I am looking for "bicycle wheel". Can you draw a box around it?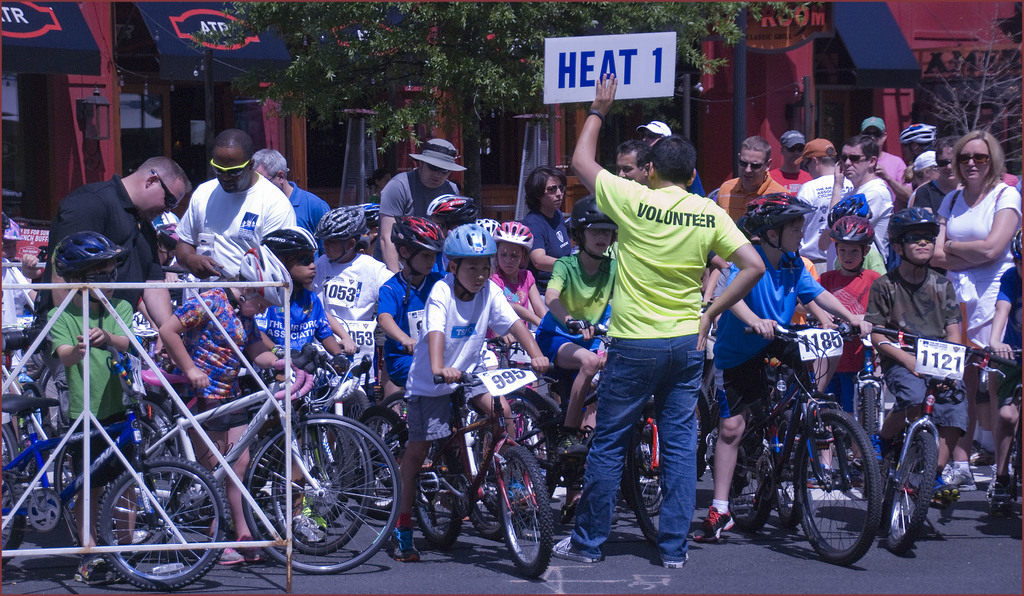
Sure, the bounding box is crop(502, 399, 558, 511).
